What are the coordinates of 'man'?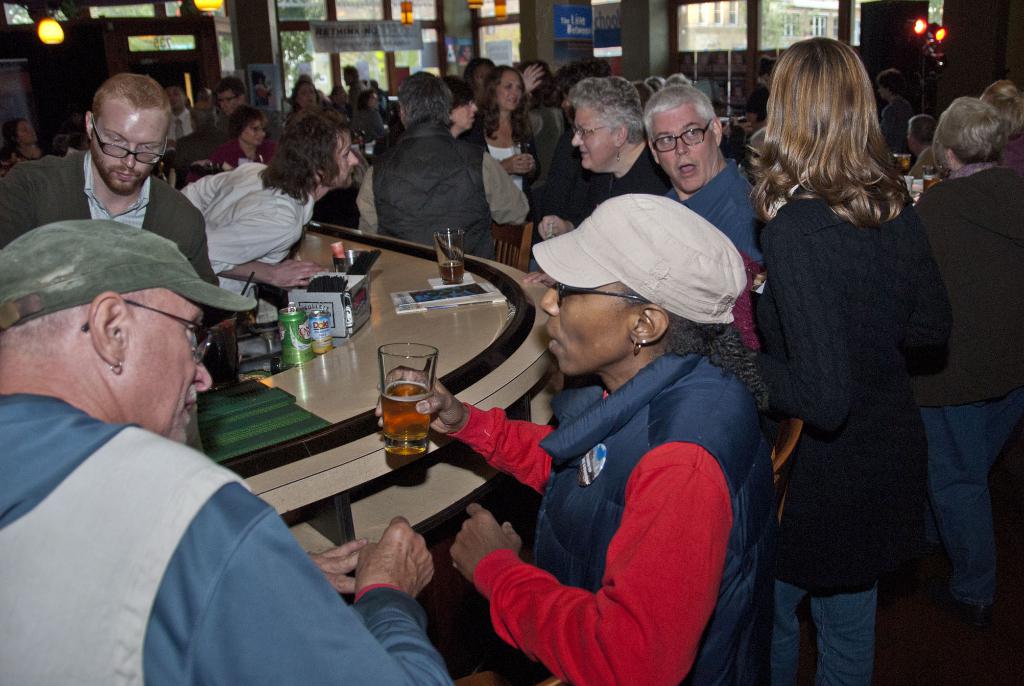
(169, 113, 356, 323).
